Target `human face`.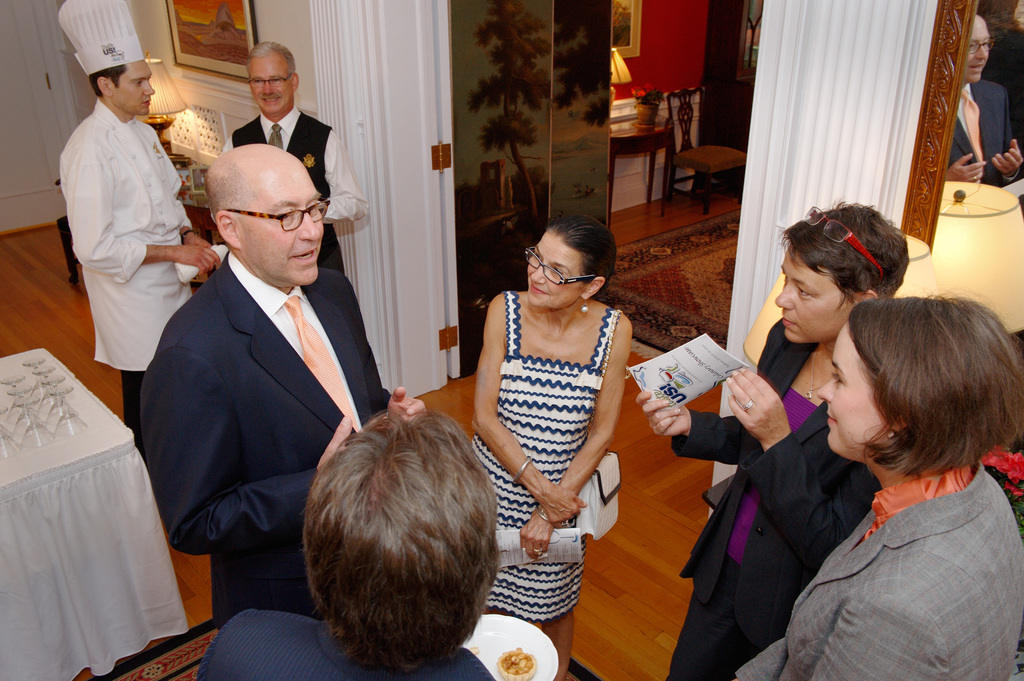
Target region: detection(250, 55, 294, 115).
